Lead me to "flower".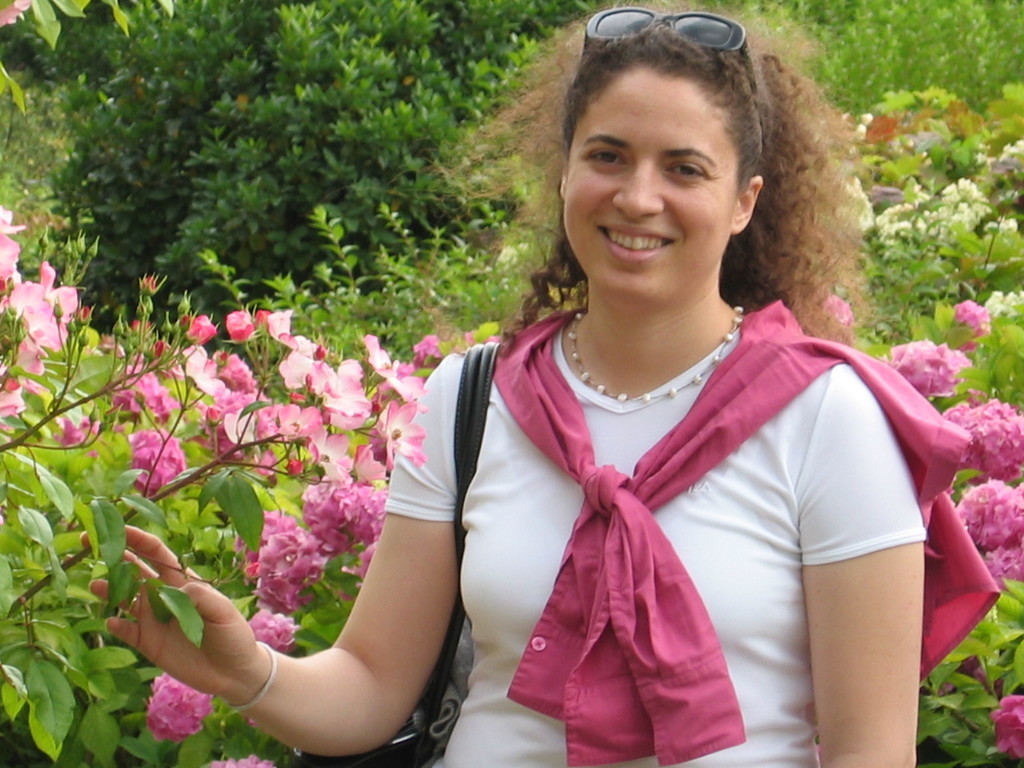
Lead to x1=57, y1=413, x2=108, y2=447.
